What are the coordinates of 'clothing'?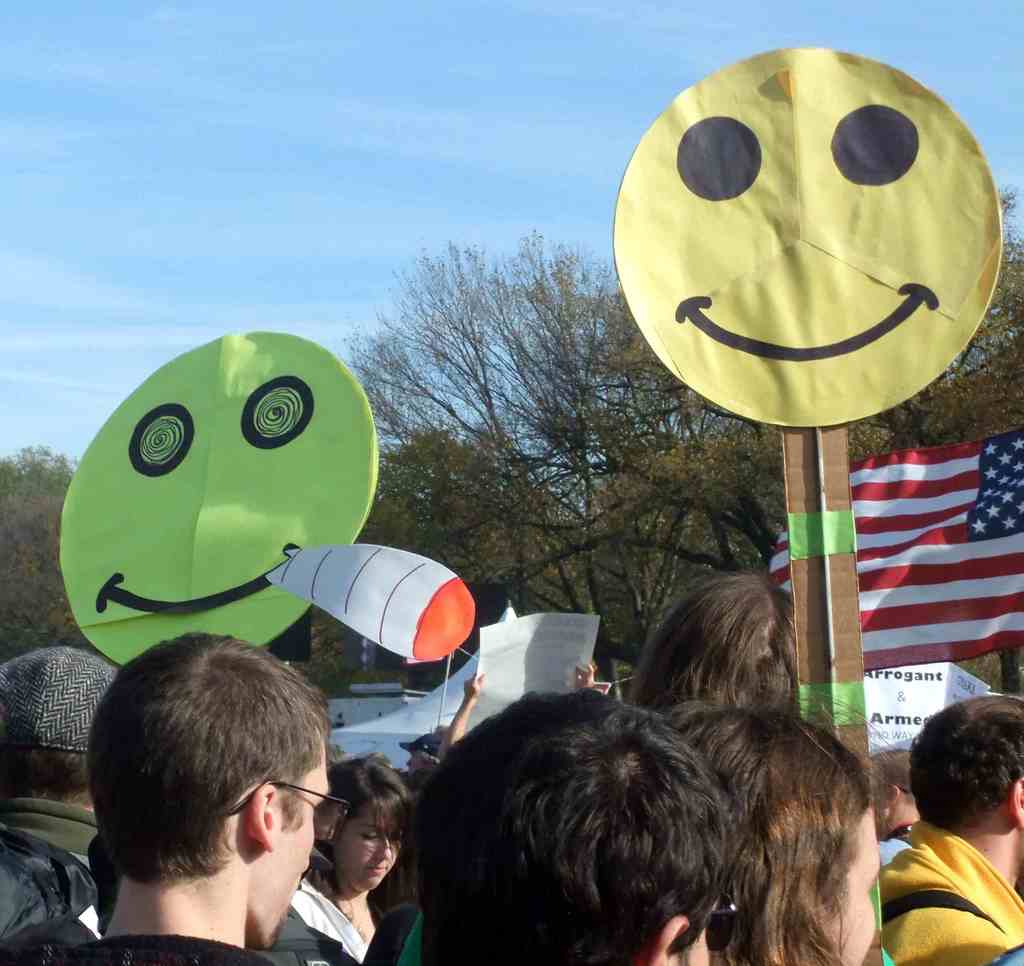
bbox=(51, 936, 273, 965).
